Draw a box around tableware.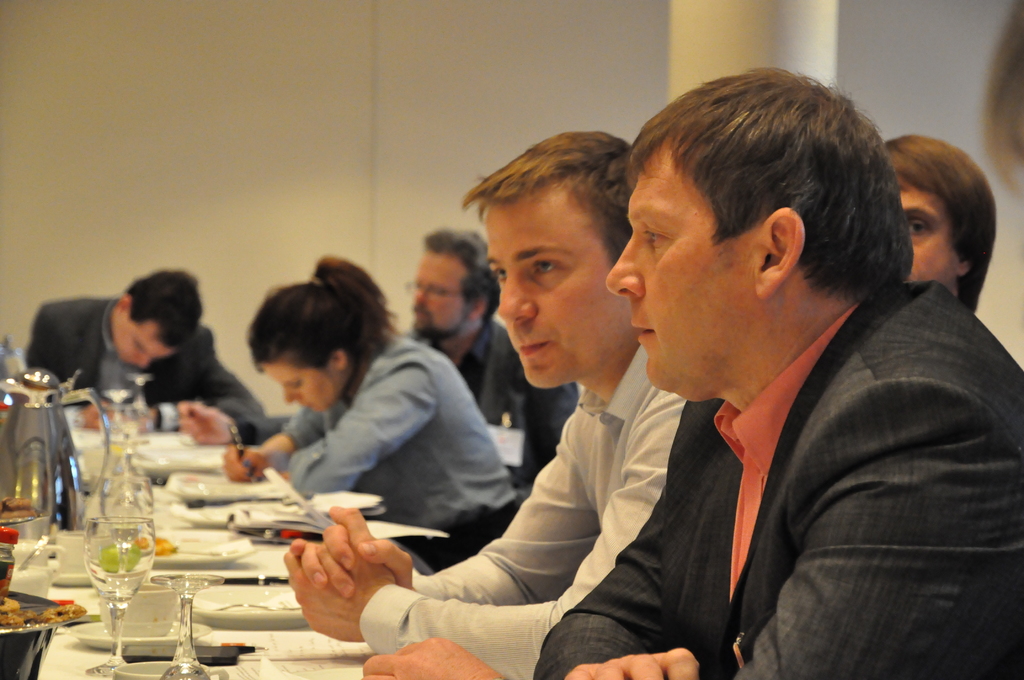
194:577:317:631.
